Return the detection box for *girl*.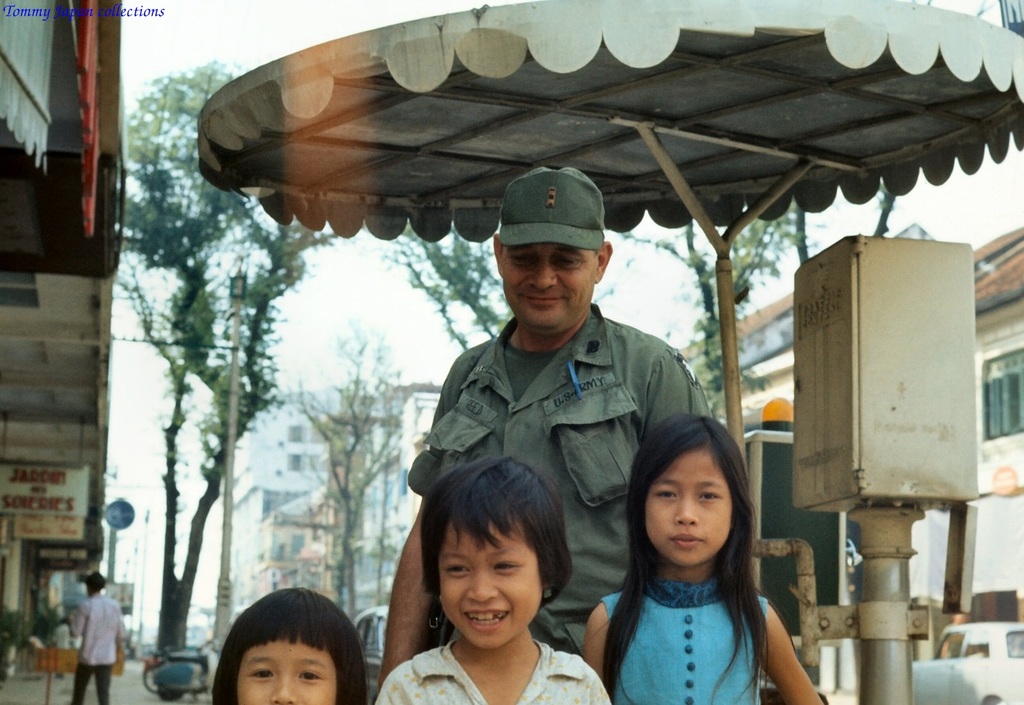
region(212, 589, 372, 704).
